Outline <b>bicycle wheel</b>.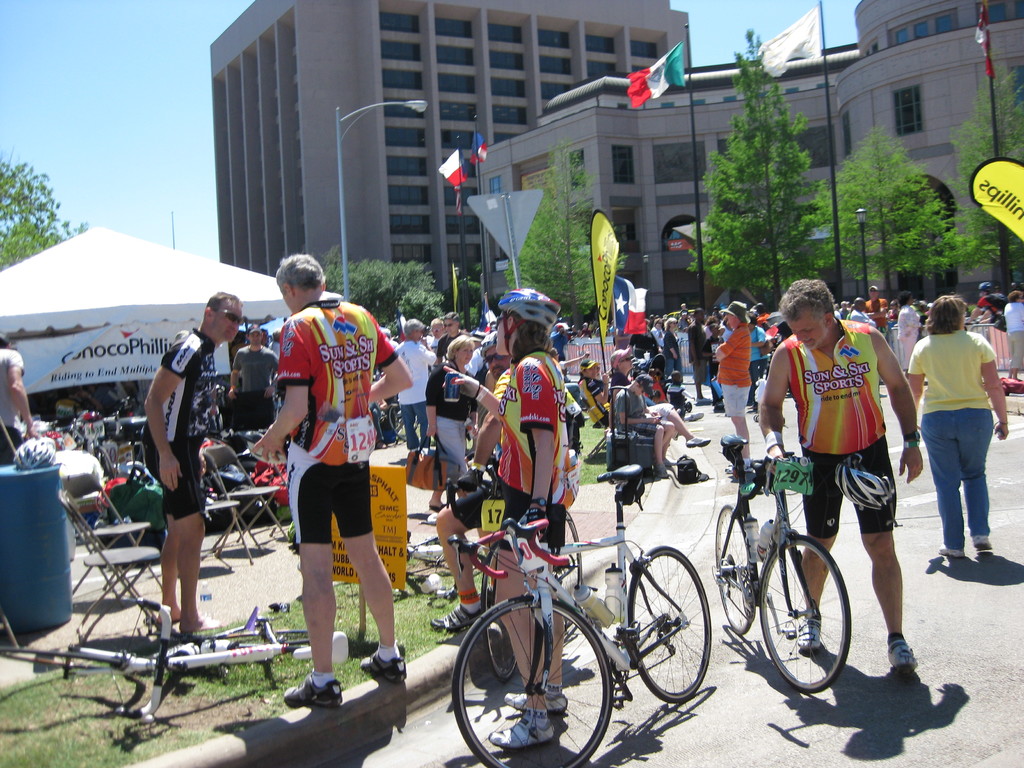
Outline: (713,500,762,637).
